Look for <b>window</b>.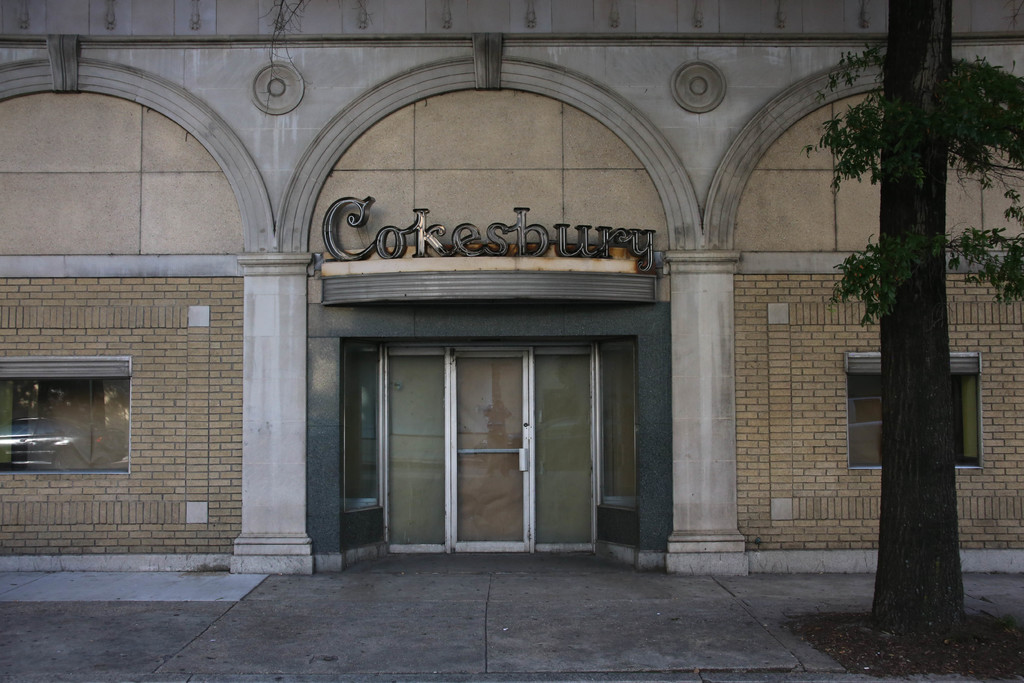
Found: x1=840 y1=354 x2=988 y2=473.
